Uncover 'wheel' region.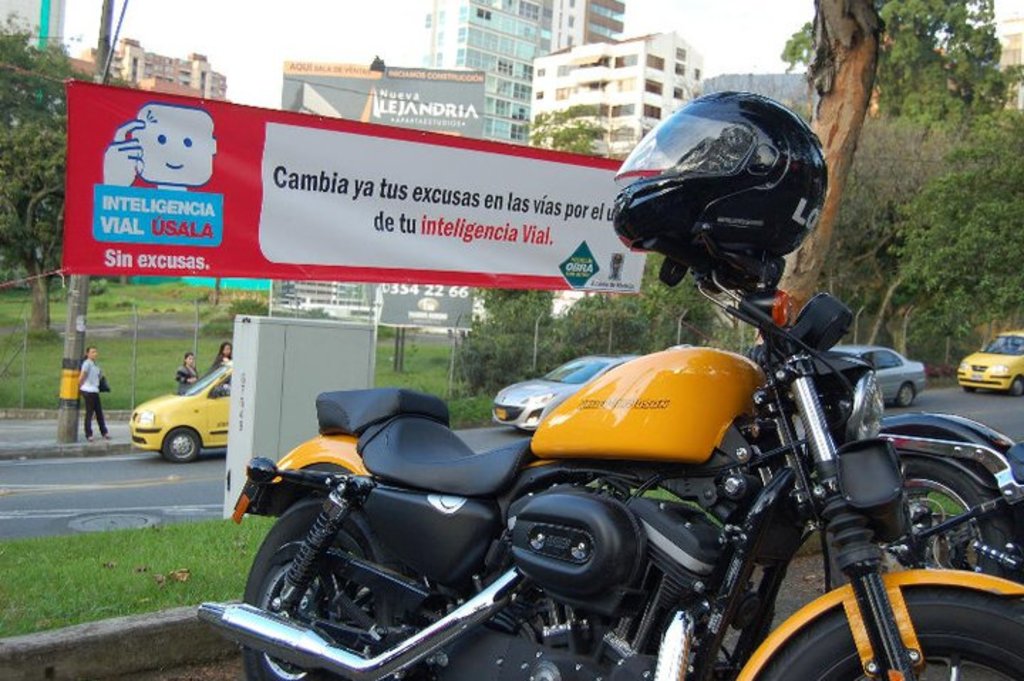
Uncovered: box=[754, 572, 1023, 680].
